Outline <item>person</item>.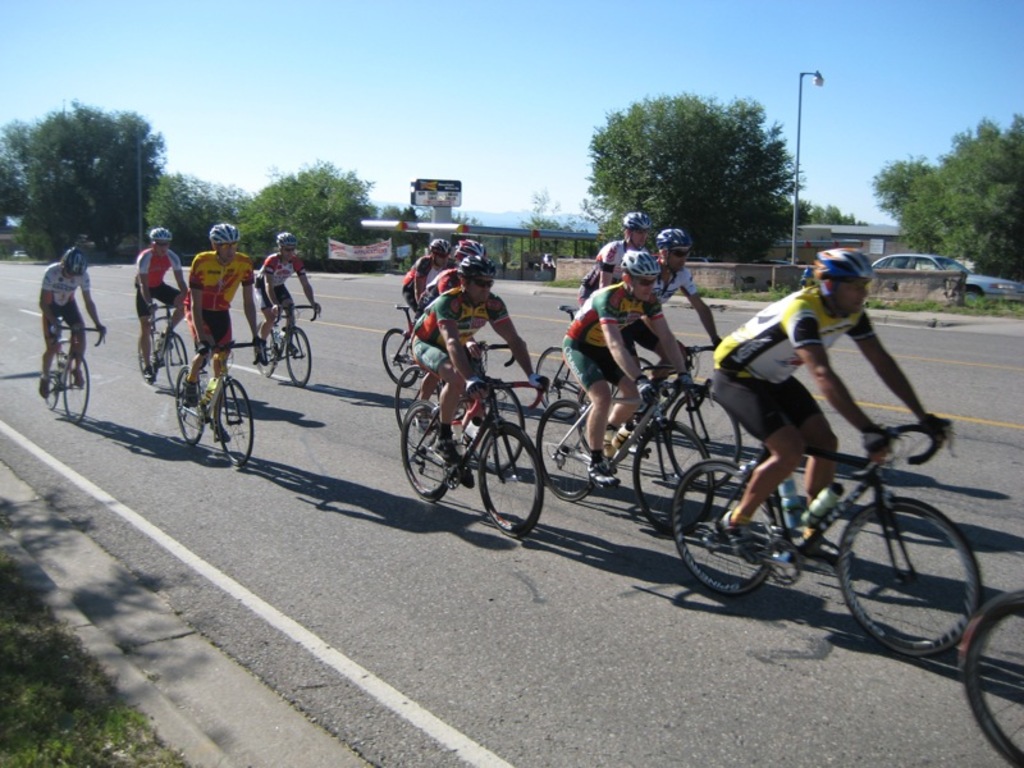
Outline: [left=33, top=221, right=83, bottom=412].
